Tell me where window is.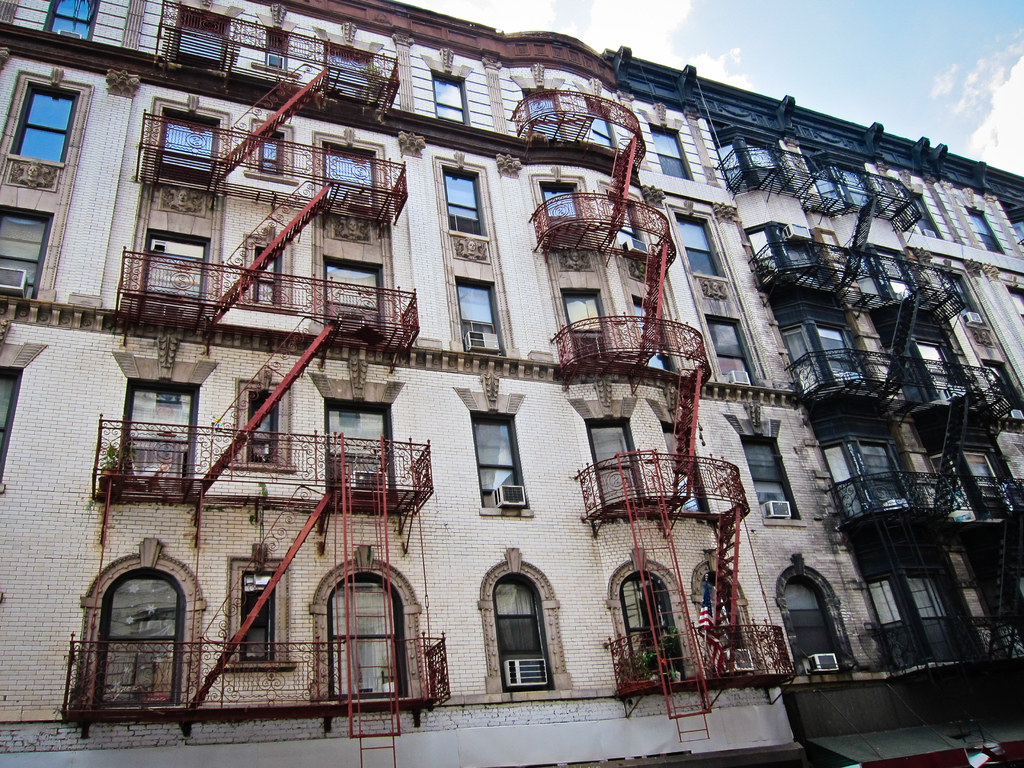
window is at [x1=0, y1=211, x2=51, y2=300].
